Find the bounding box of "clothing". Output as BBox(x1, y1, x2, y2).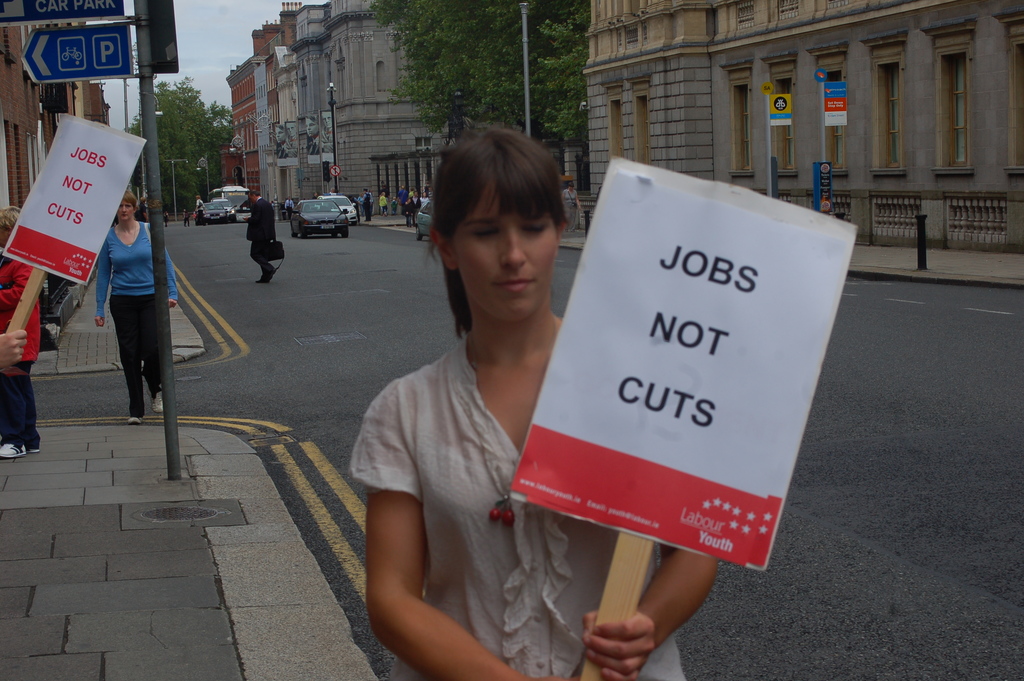
BBox(0, 259, 42, 445).
